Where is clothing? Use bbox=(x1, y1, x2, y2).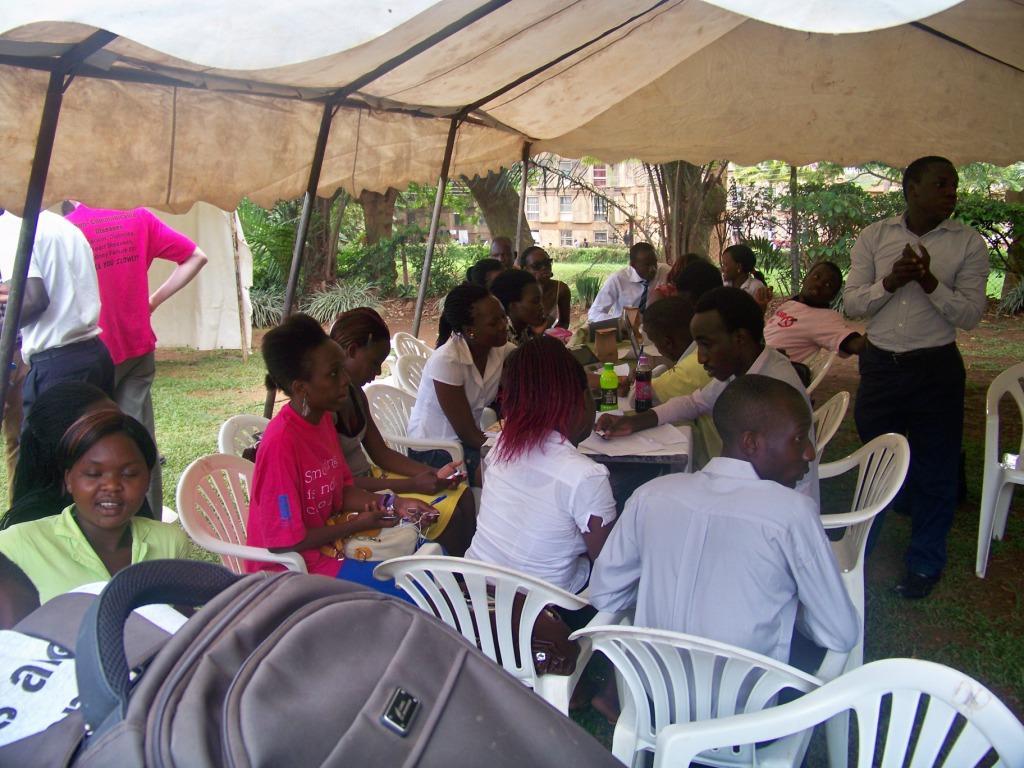
bbox=(1, 498, 193, 606).
